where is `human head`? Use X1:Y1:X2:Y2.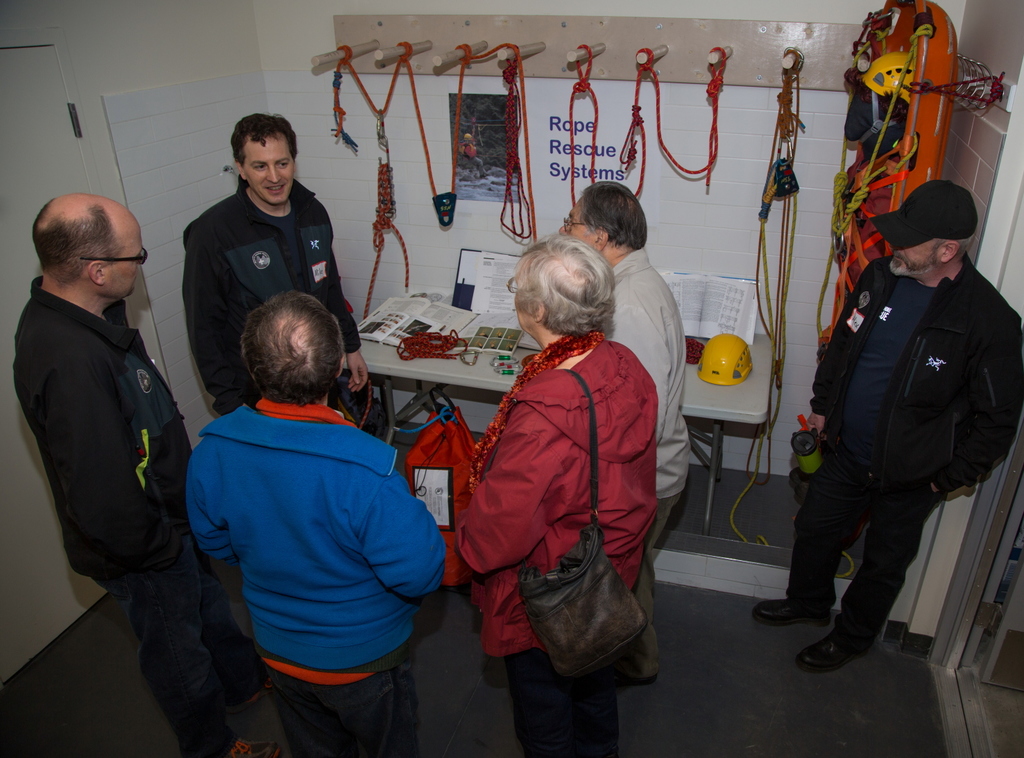
230:112:302:192.
